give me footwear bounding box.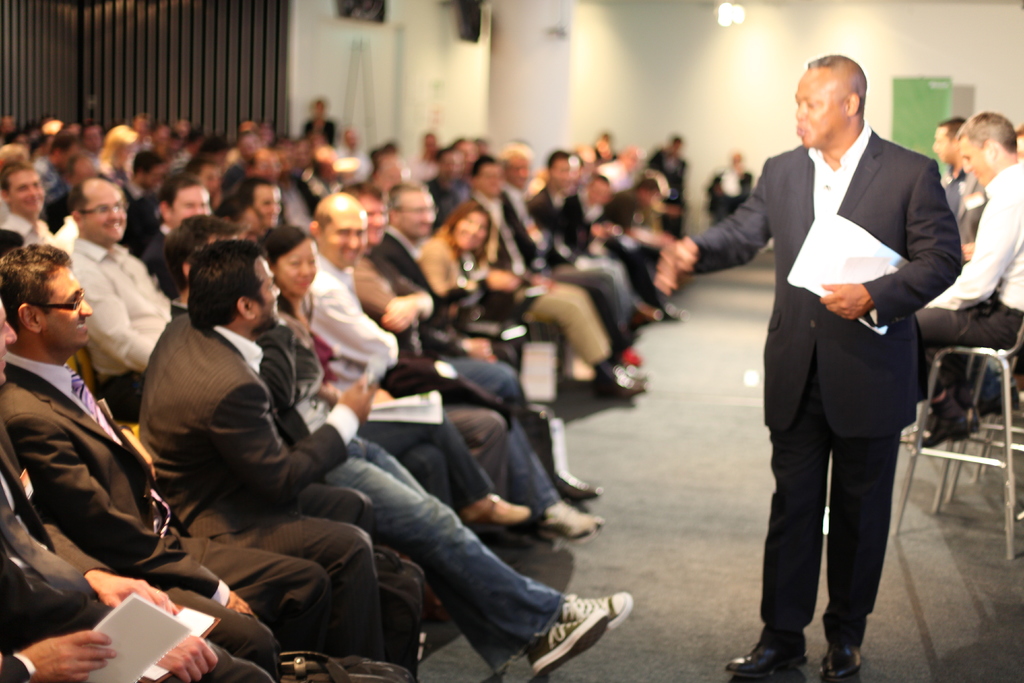
555, 588, 634, 640.
